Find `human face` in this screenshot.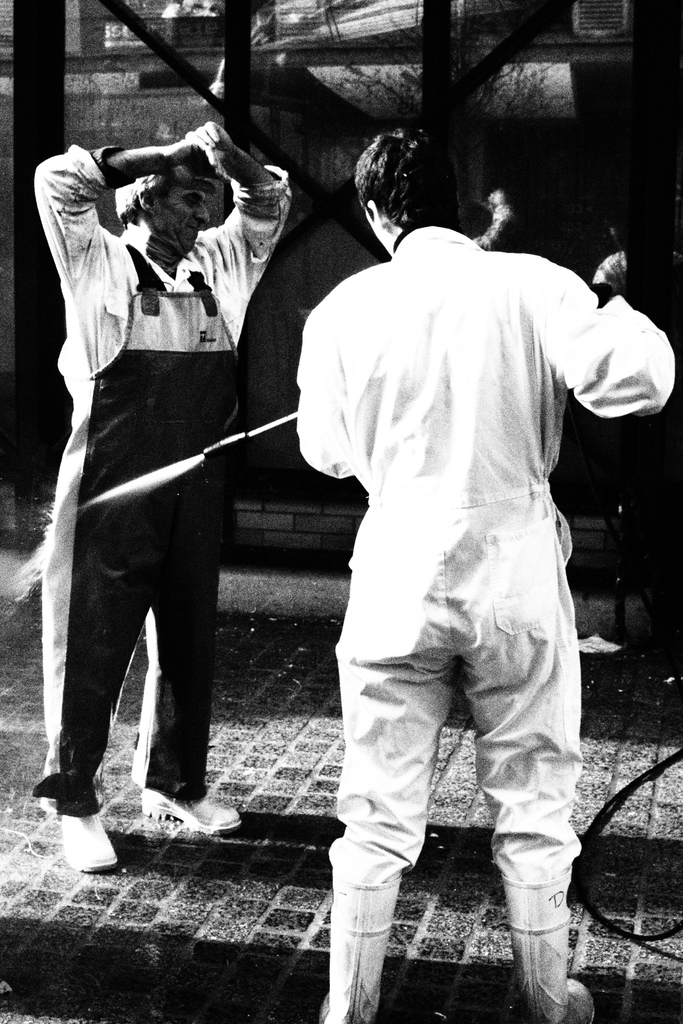
The bounding box for `human face` is [x1=153, y1=172, x2=209, y2=255].
